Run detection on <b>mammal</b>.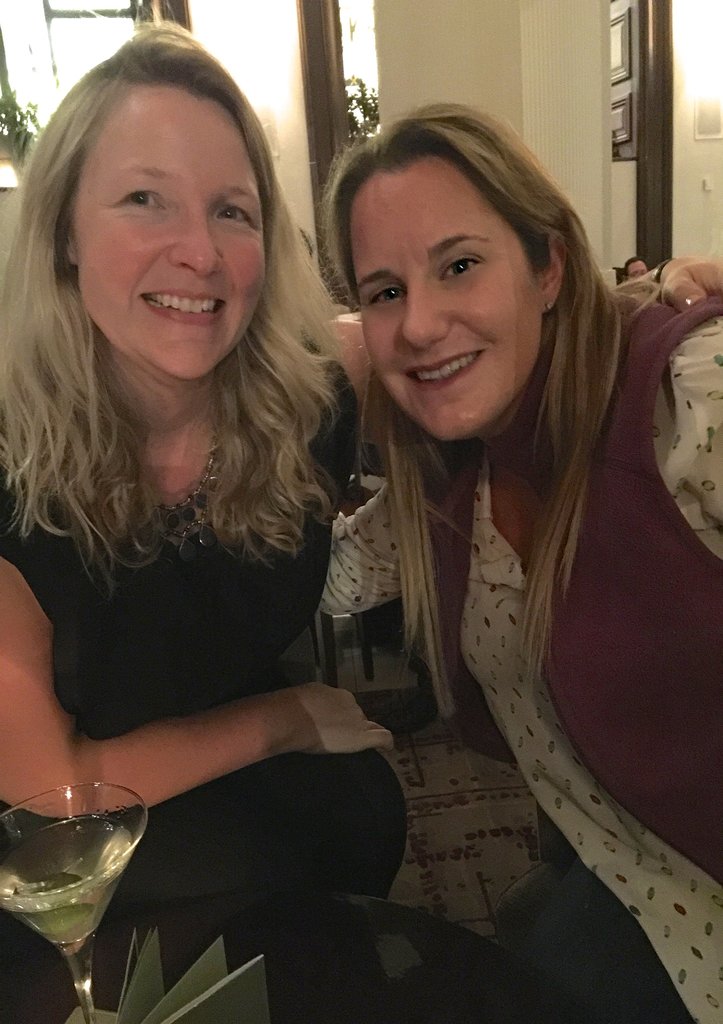
Result: (x1=0, y1=29, x2=416, y2=904).
